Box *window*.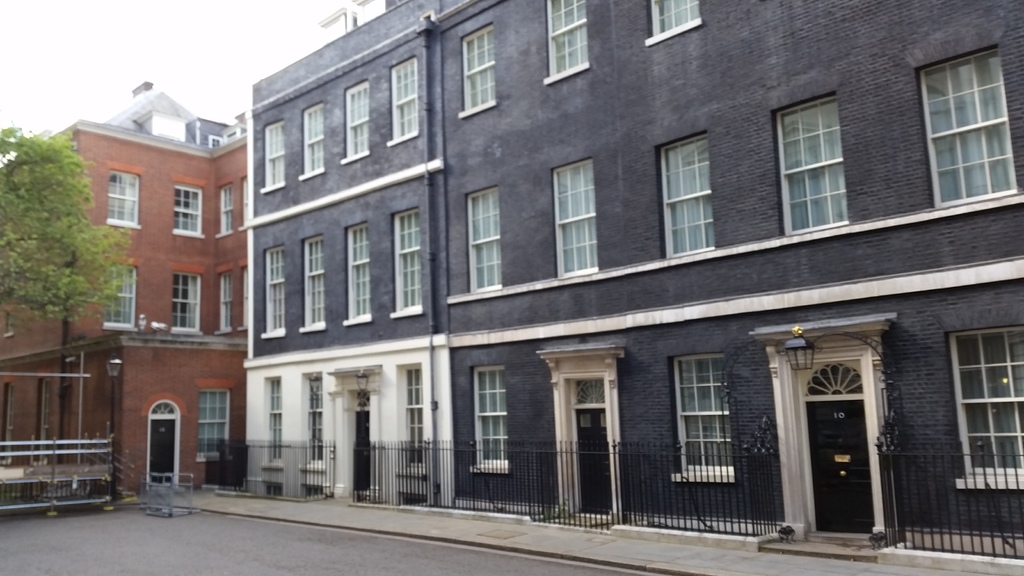
(295, 236, 324, 333).
